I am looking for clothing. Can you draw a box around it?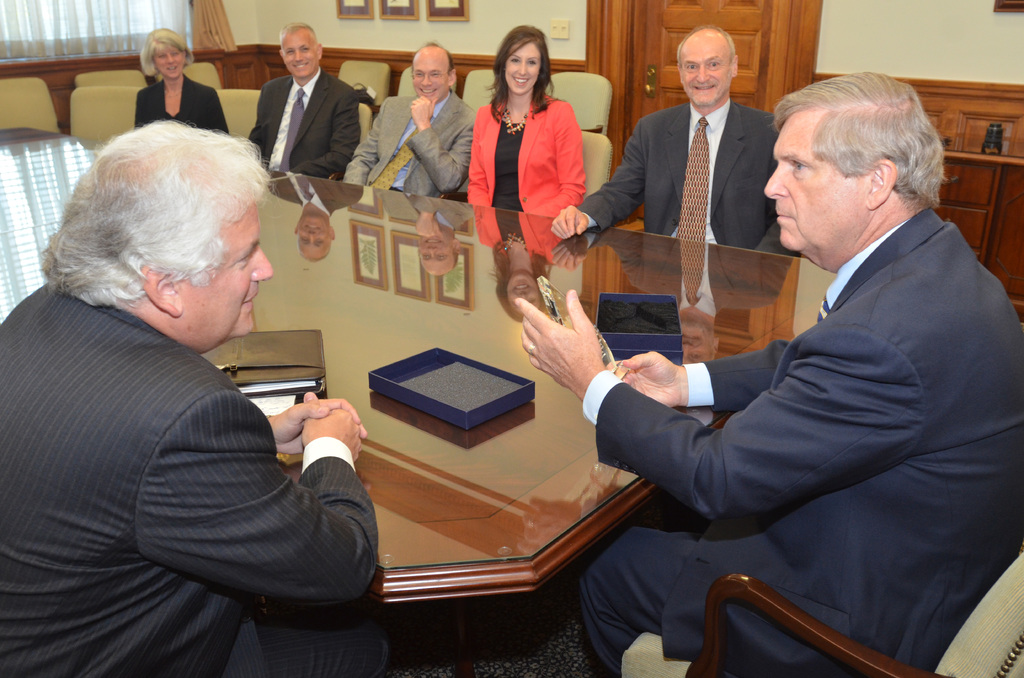
Sure, the bounding box is 579 206 1023 677.
